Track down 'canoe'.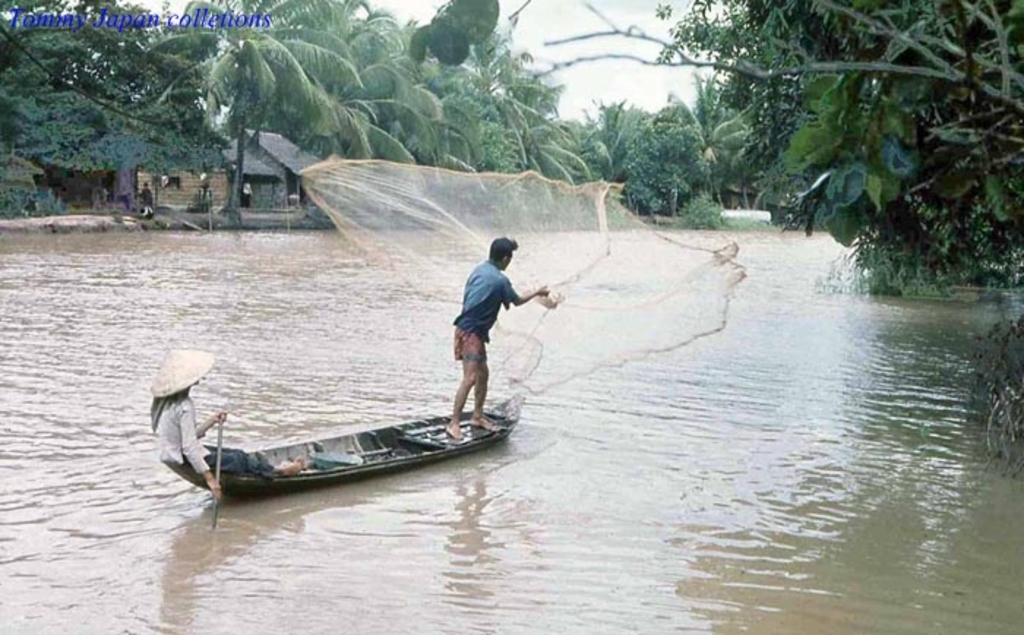
Tracked to 173, 360, 439, 506.
